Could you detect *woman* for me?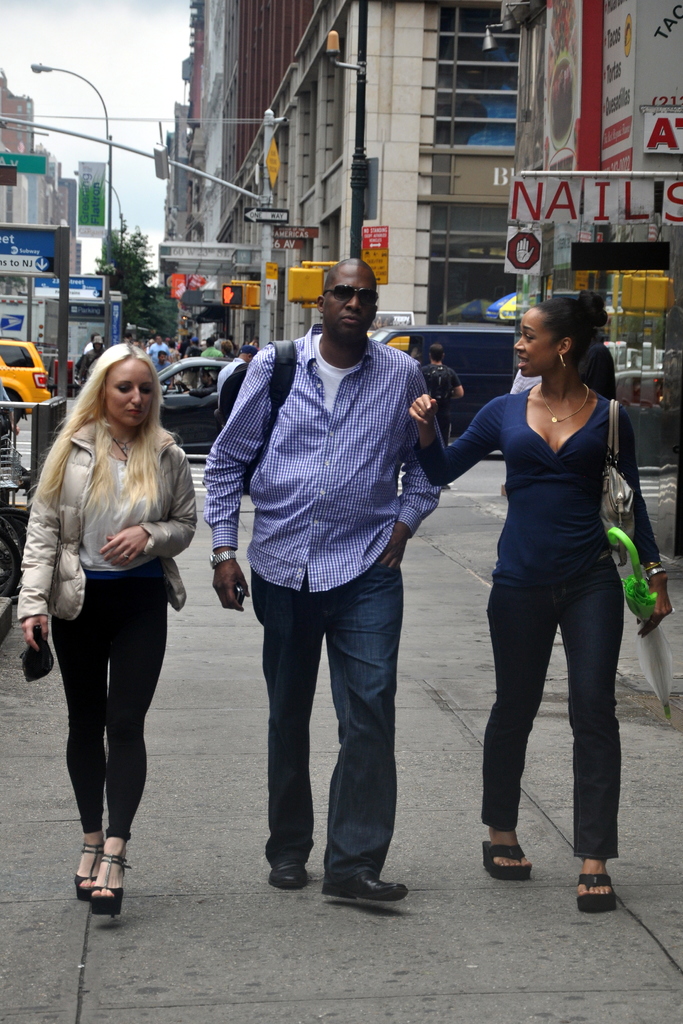
Detection result: {"left": 408, "top": 289, "right": 670, "bottom": 910}.
